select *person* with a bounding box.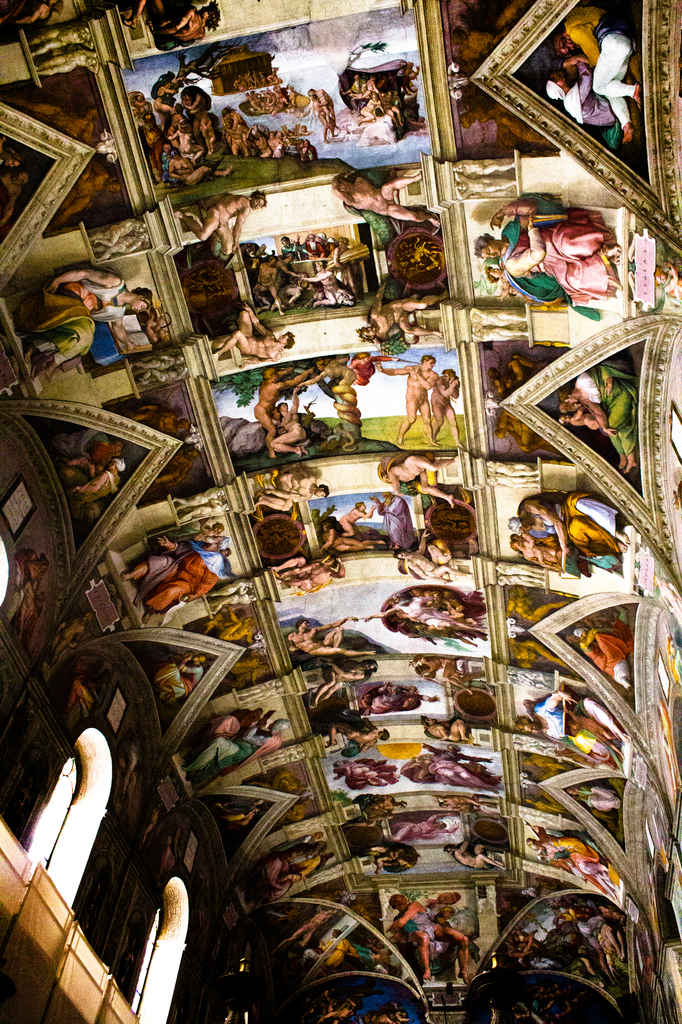
<bbox>180, 188, 273, 262</bbox>.
